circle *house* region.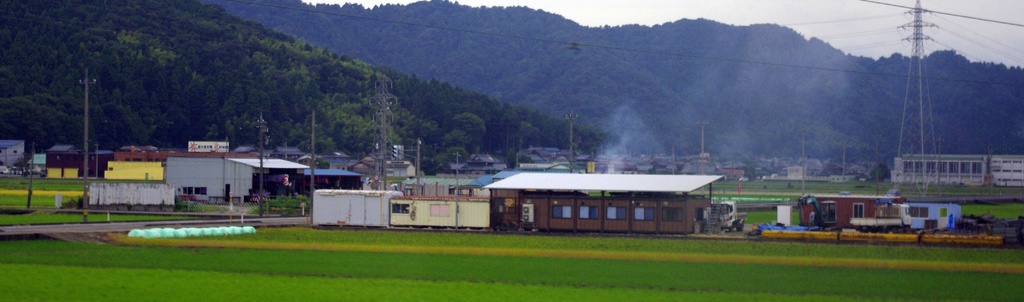
Region: 367/160/417/184.
